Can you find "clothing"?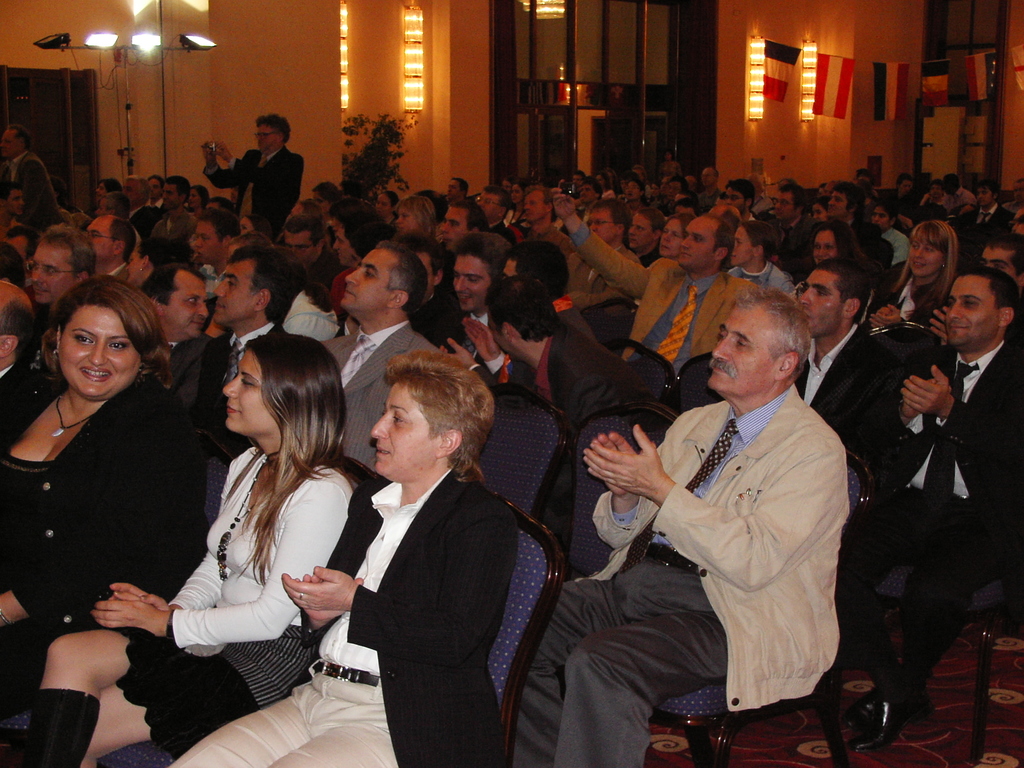
Yes, bounding box: {"x1": 847, "y1": 213, "x2": 877, "y2": 261}.
